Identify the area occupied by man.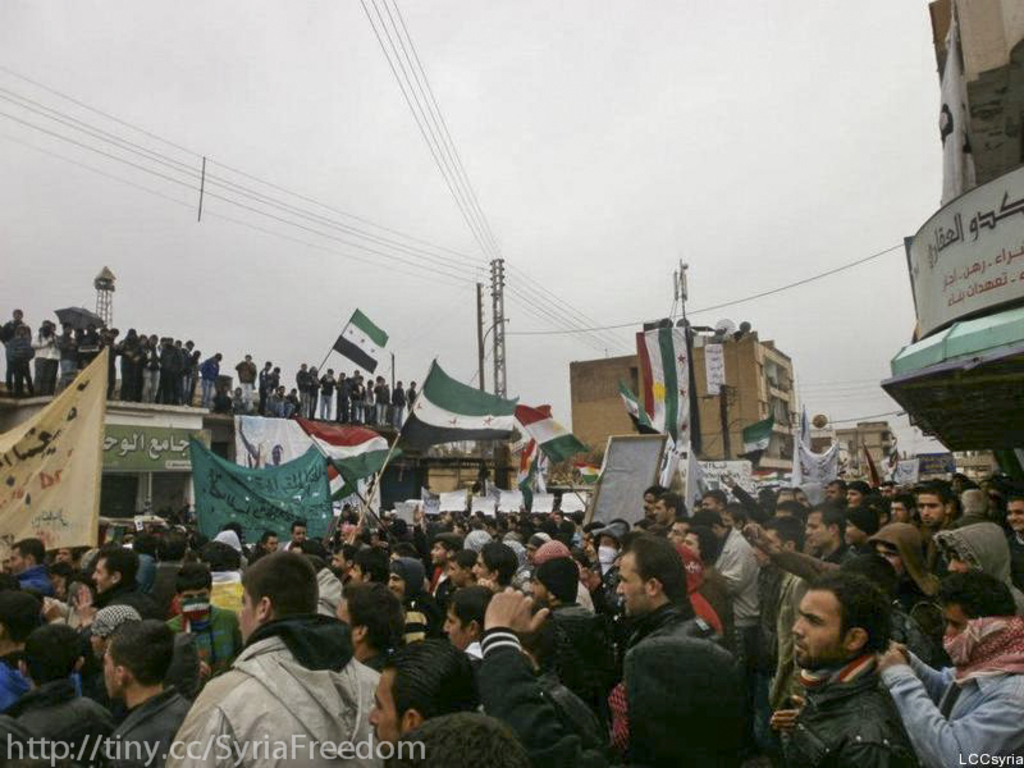
Area: [602, 530, 719, 669].
